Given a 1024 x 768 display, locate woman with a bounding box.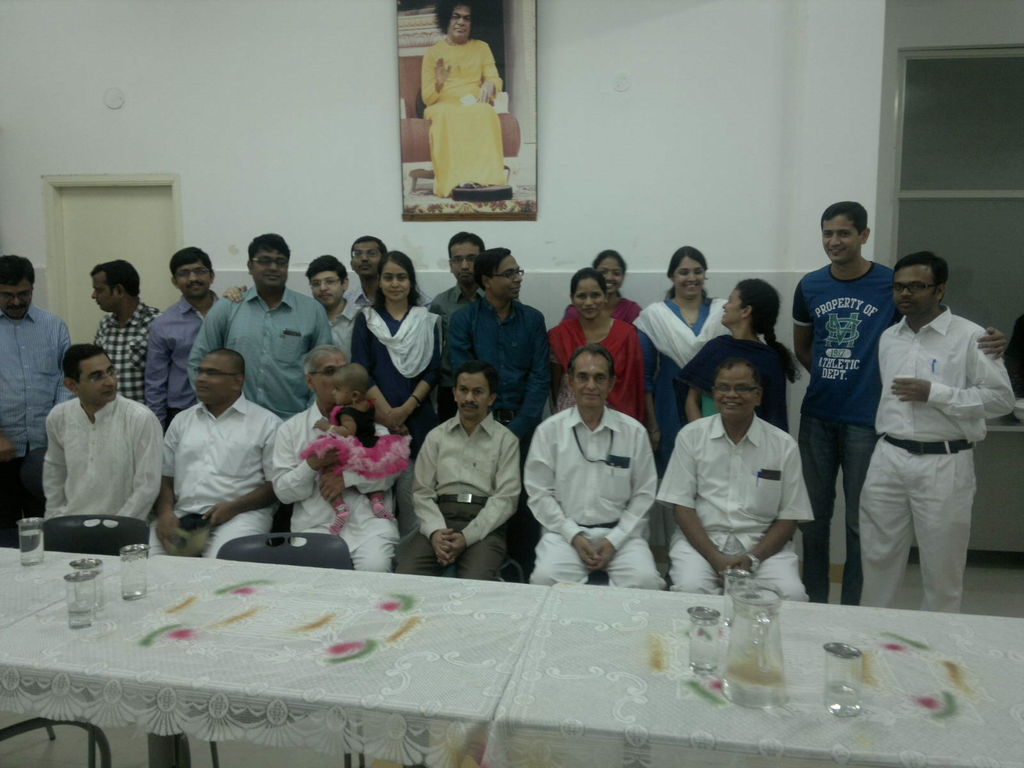
Located: box(563, 249, 642, 328).
